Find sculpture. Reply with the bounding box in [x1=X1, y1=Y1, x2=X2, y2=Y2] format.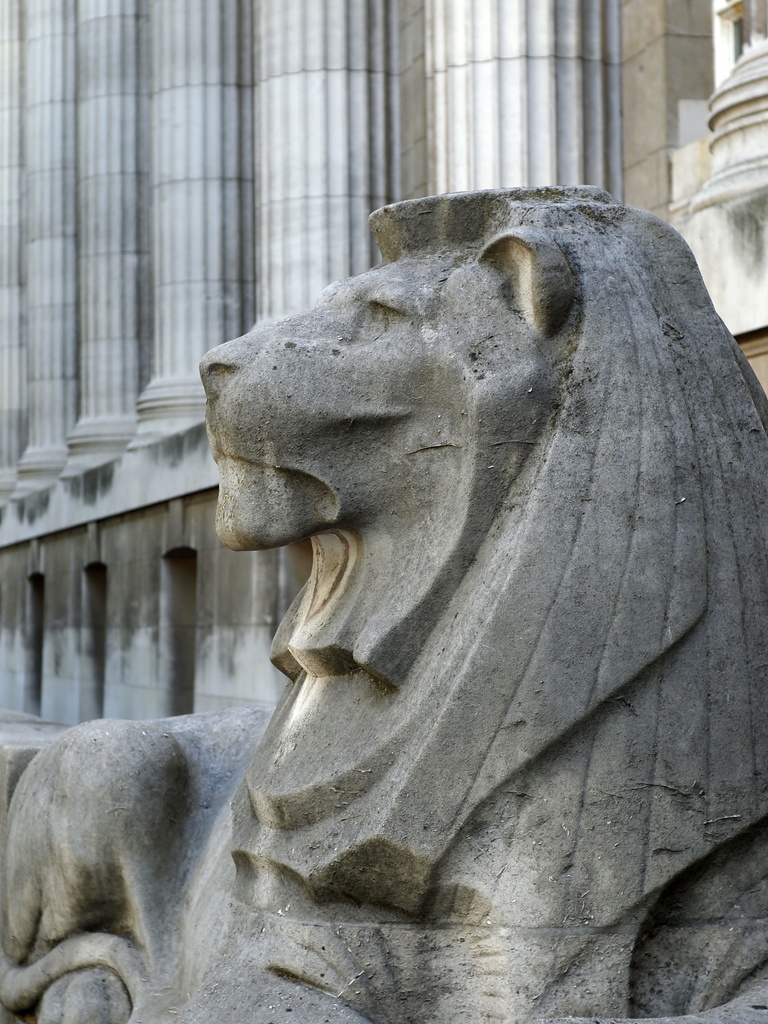
[x1=0, y1=177, x2=767, y2=1023].
